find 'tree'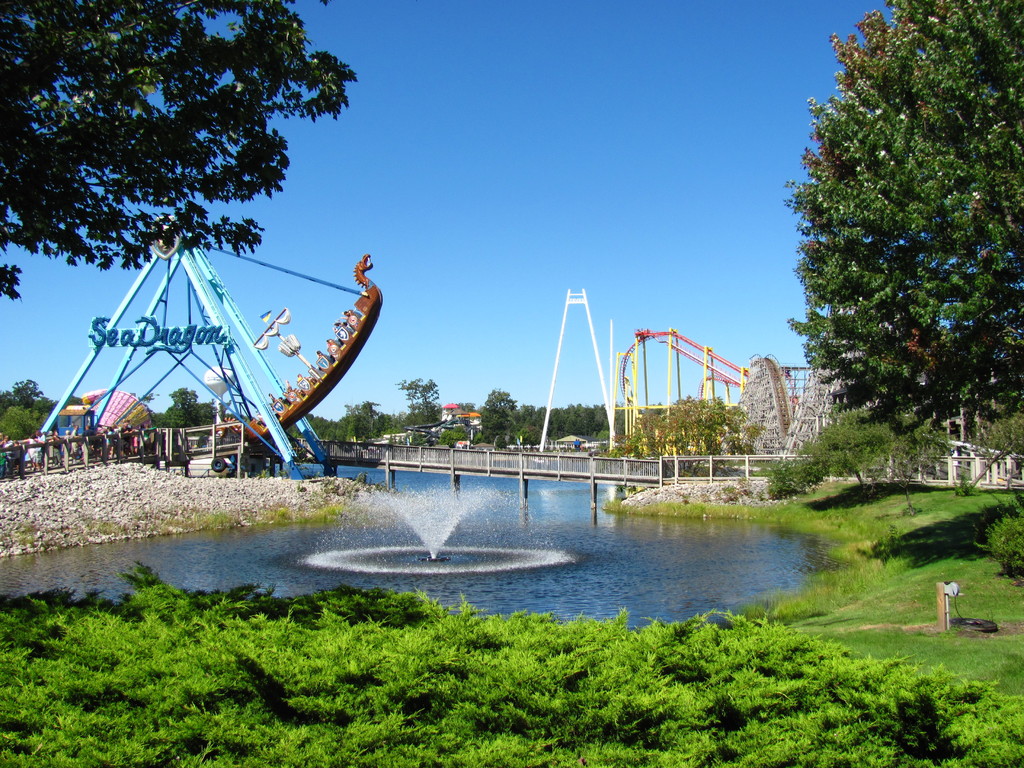
left=759, top=418, right=904, bottom=491
